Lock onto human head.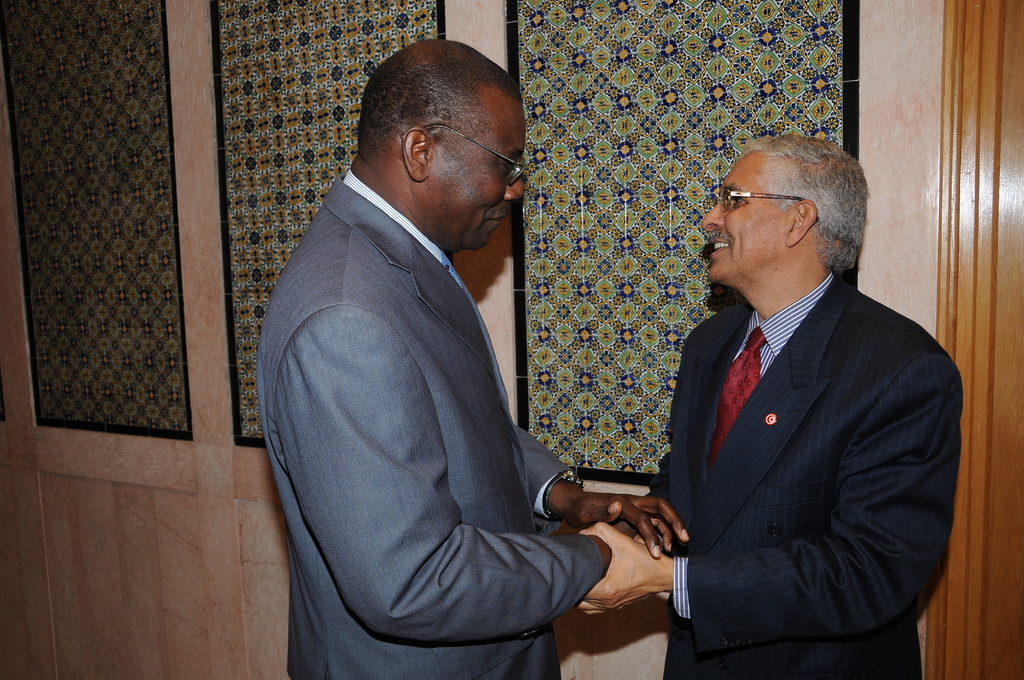
Locked: detection(362, 40, 526, 245).
